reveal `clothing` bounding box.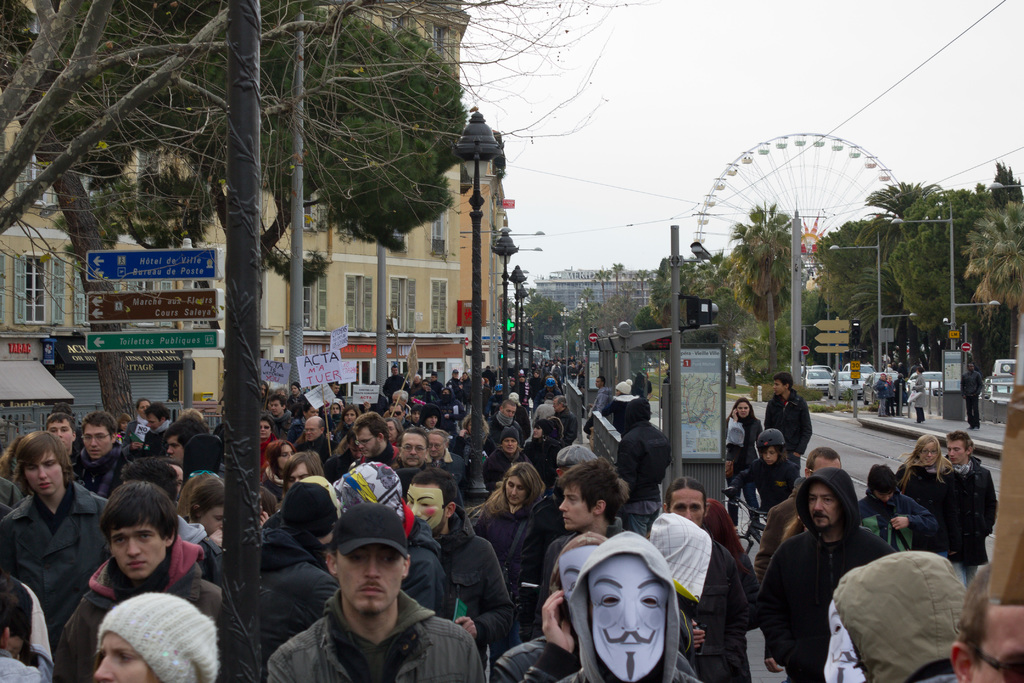
Revealed: 250/516/352/682.
